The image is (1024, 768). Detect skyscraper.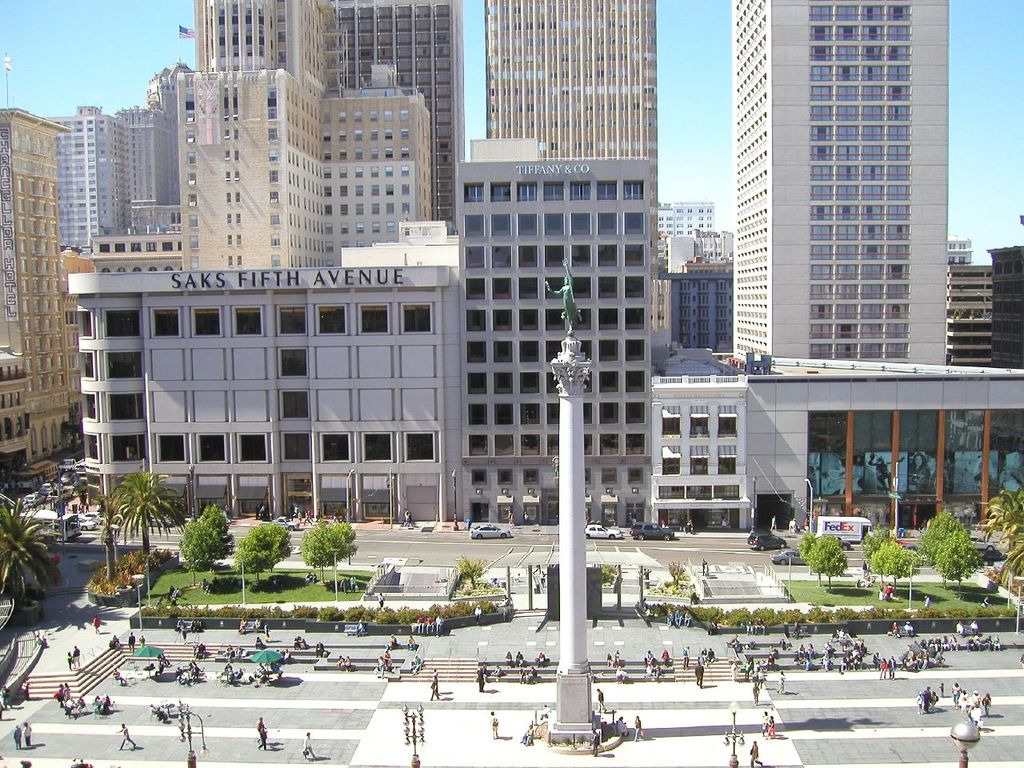
Detection: detection(729, 0, 950, 357).
